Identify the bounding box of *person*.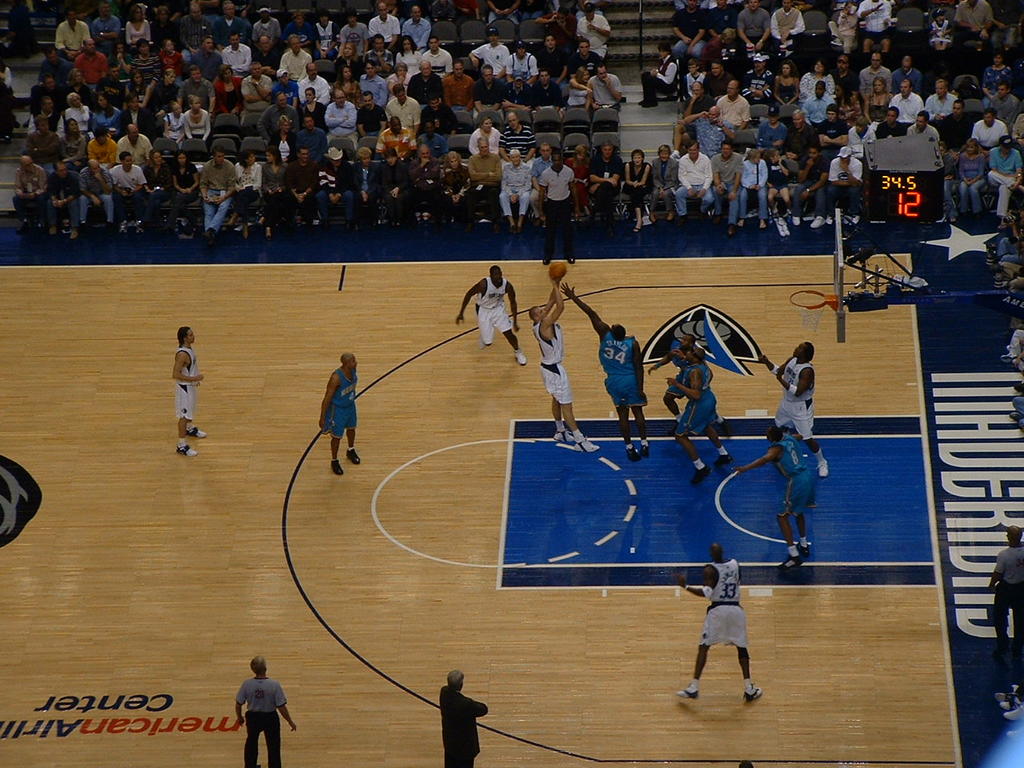
368:0:402:51.
